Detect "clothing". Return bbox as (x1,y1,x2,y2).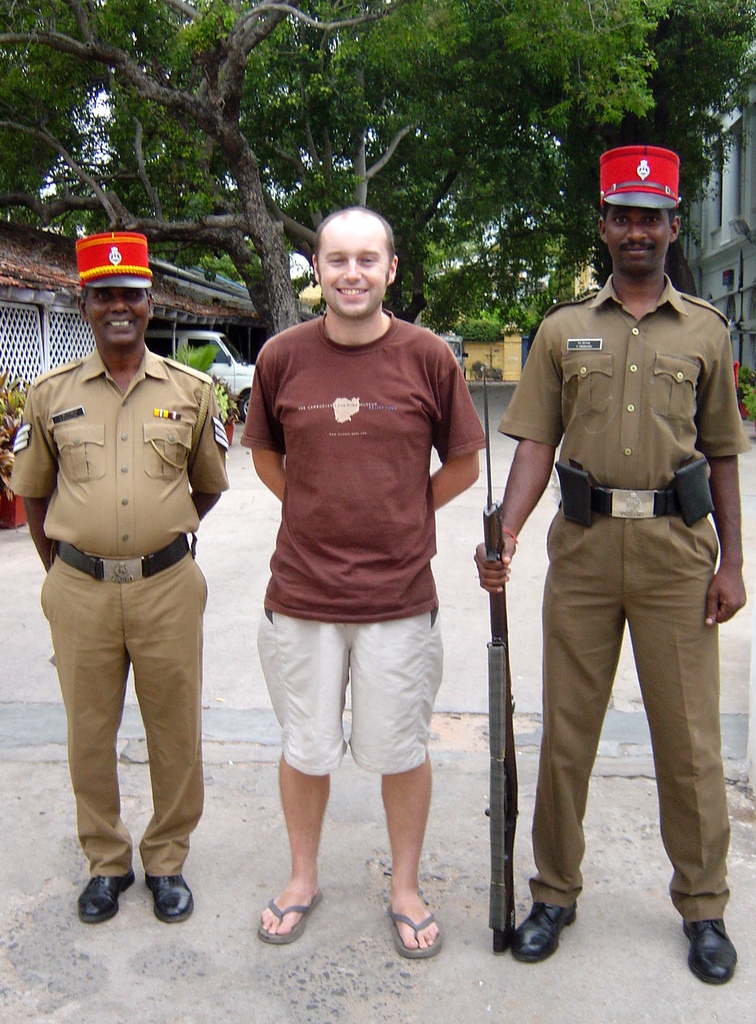
(240,310,485,778).
